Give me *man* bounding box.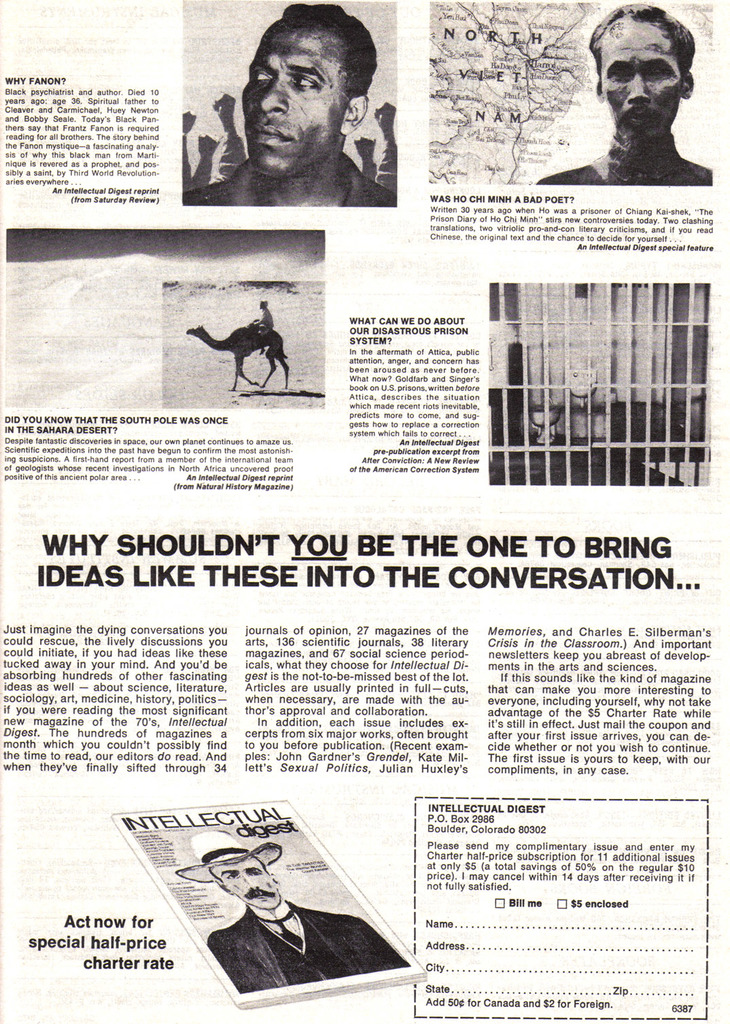
detection(538, 2, 714, 184).
